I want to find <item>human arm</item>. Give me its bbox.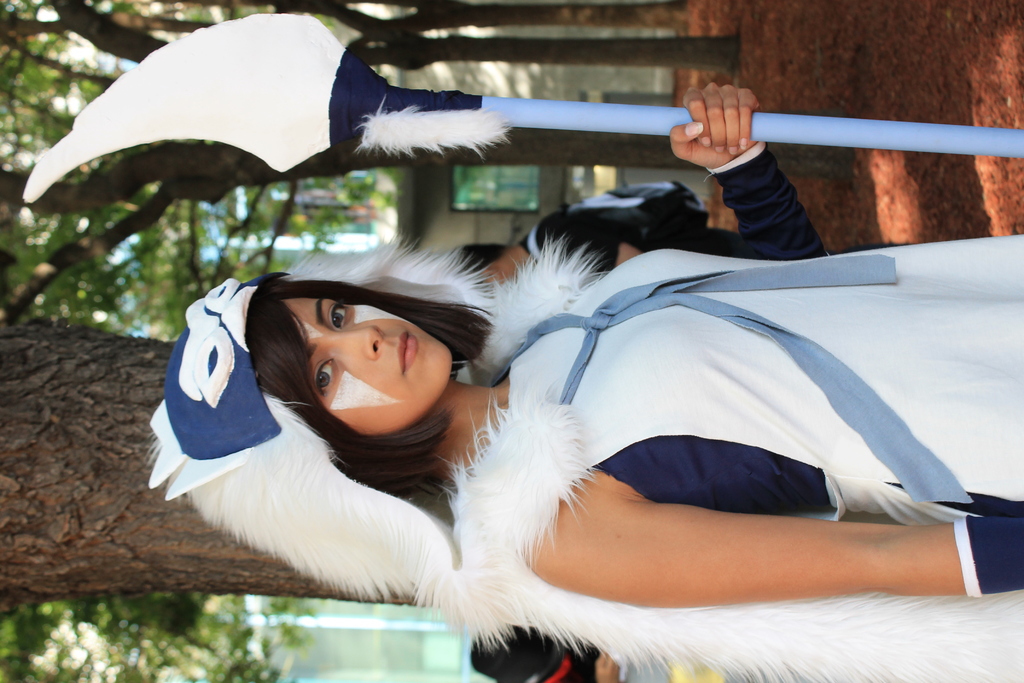
bbox=(673, 95, 831, 263).
